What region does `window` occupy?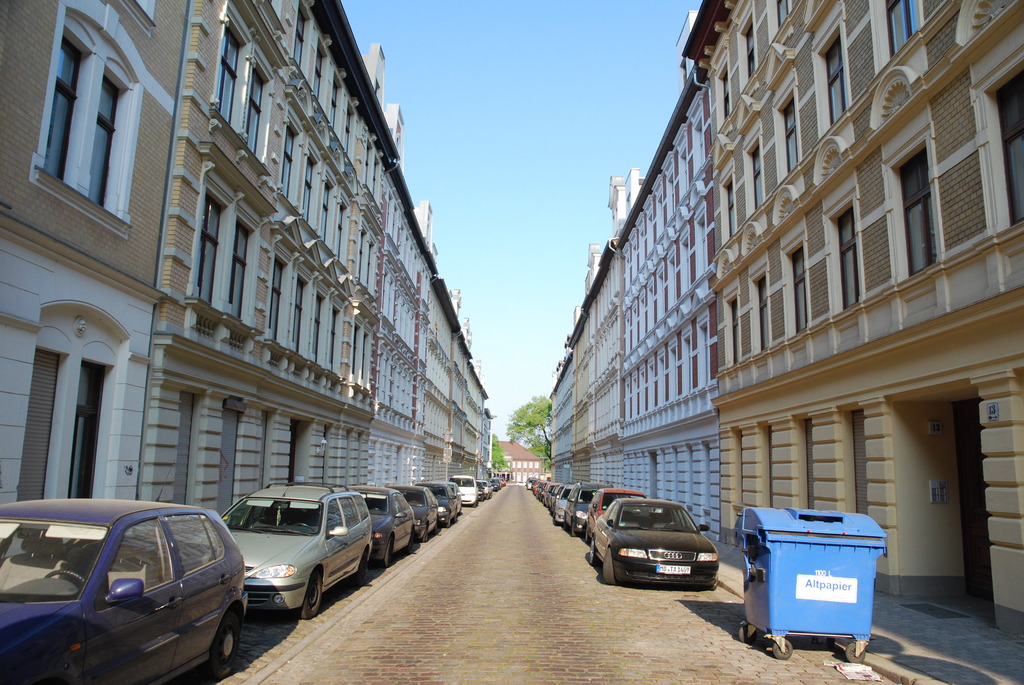
835:197:863:308.
